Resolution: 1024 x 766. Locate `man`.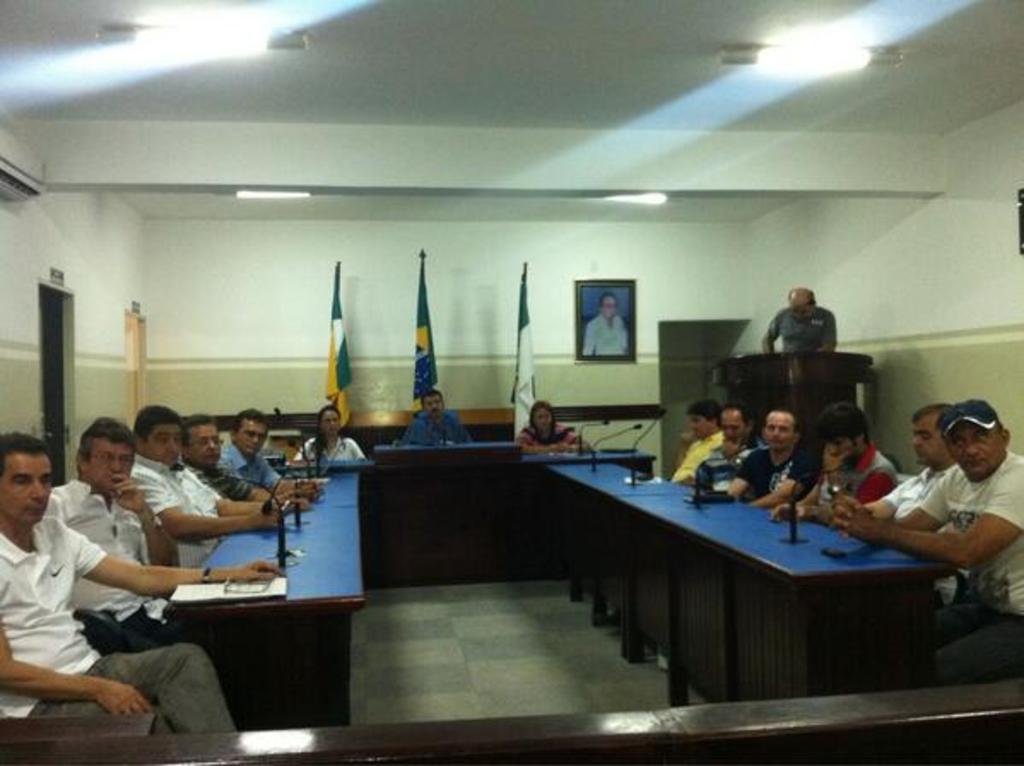
BBox(720, 405, 824, 504).
